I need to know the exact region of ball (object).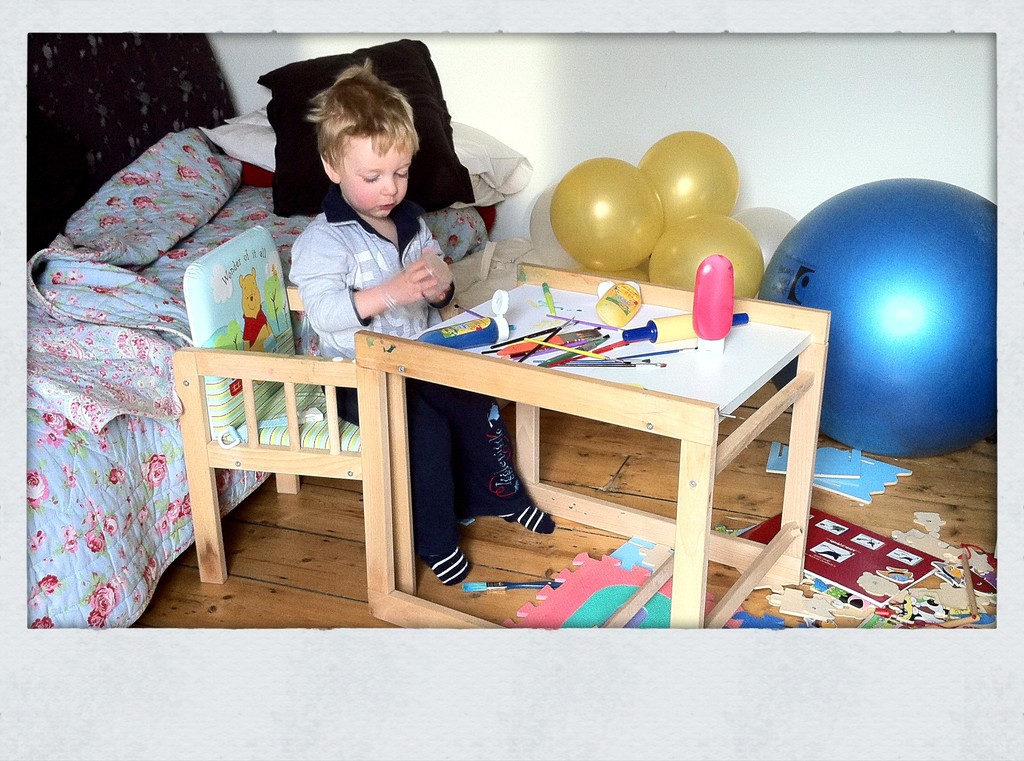
Region: [548,159,666,270].
